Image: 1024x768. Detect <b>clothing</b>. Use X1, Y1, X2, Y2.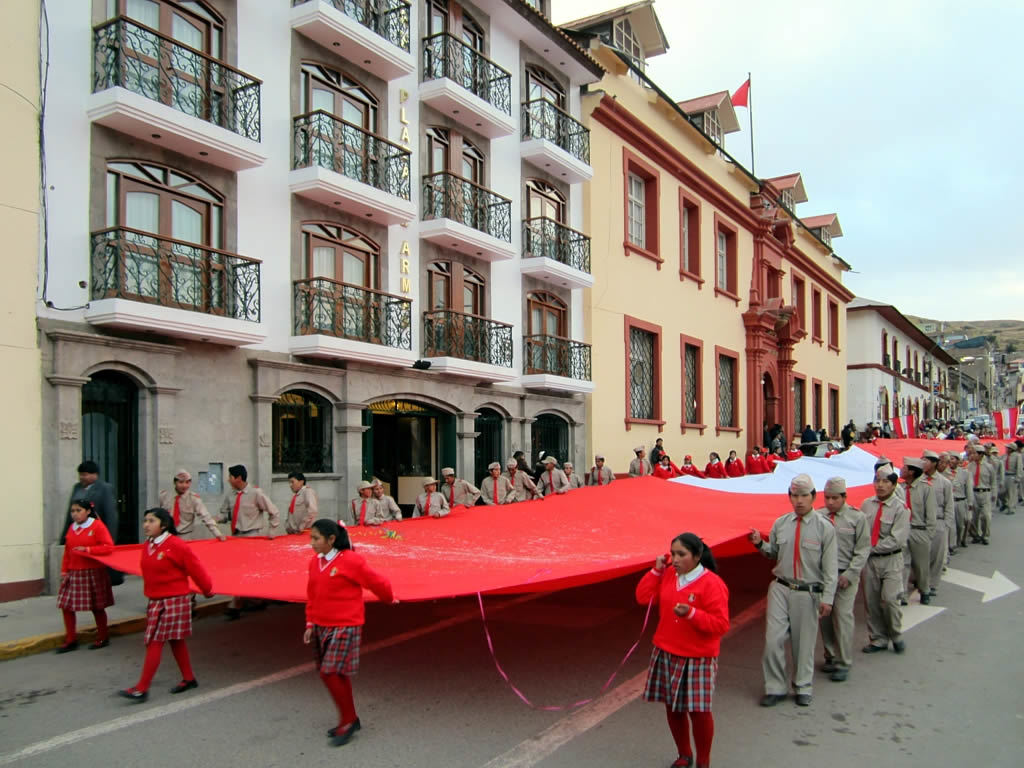
540, 466, 564, 493.
